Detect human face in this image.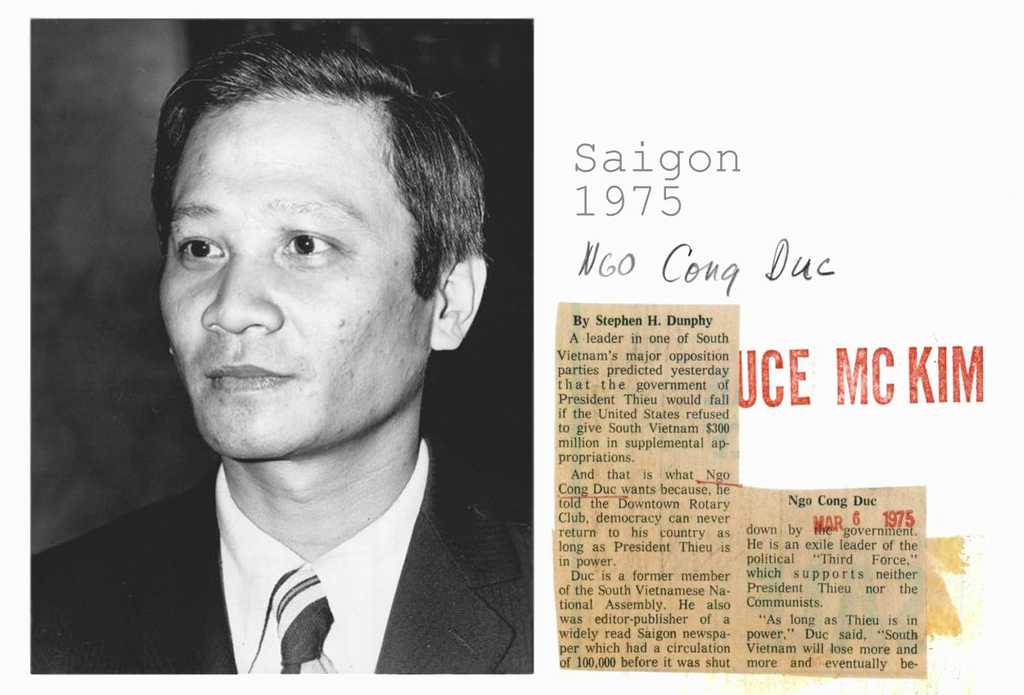
Detection: Rect(159, 99, 446, 453).
